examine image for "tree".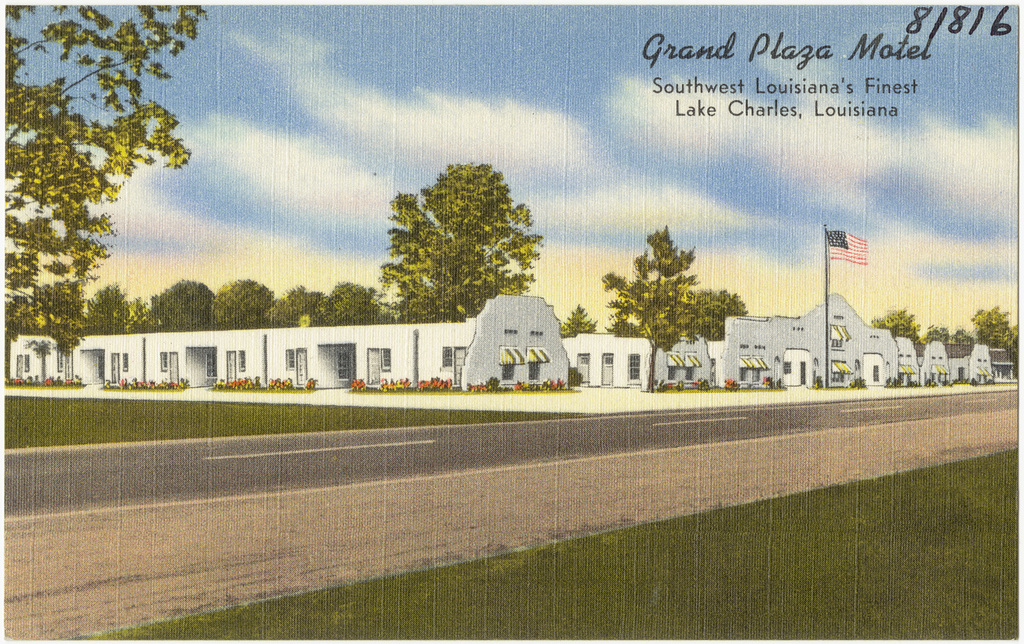
Examination result: 209, 280, 274, 327.
